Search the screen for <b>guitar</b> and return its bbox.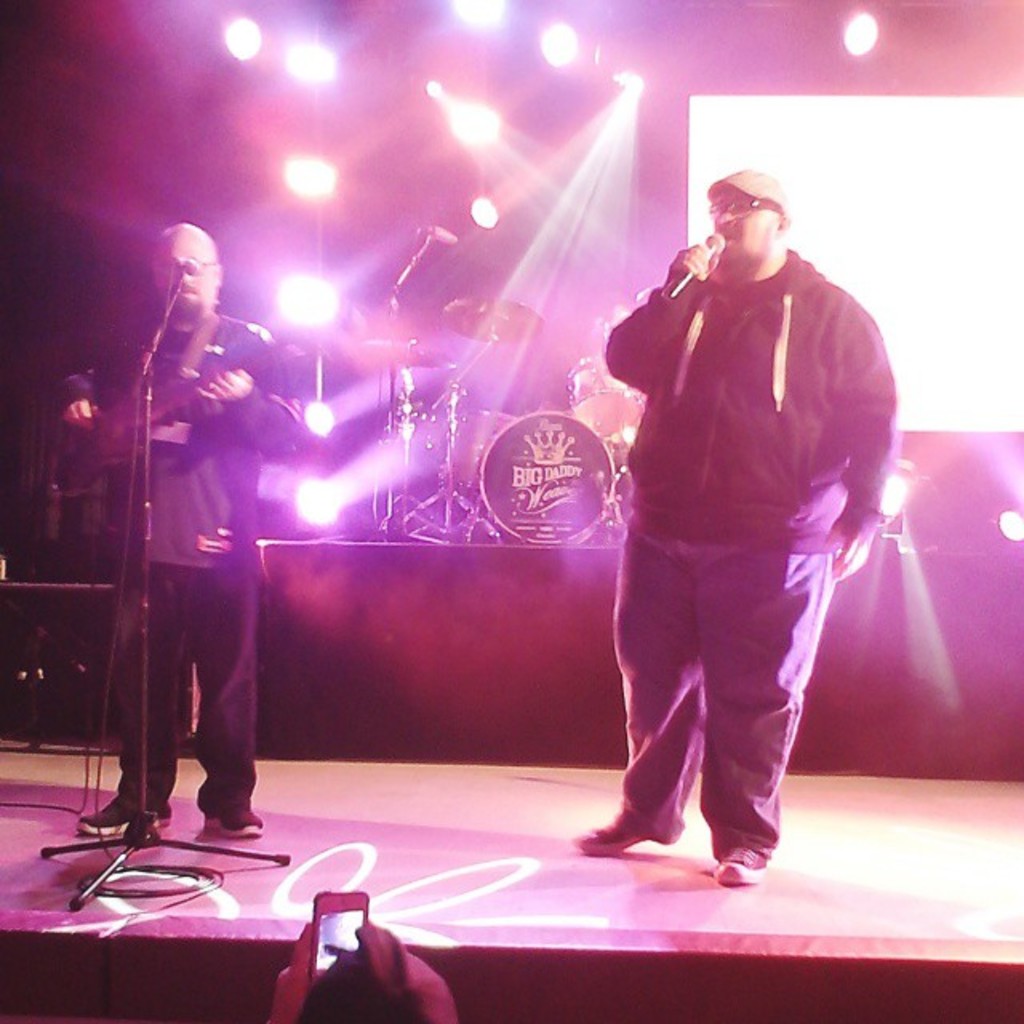
Found: [left=50, top=325, right=296, bottom=504].
